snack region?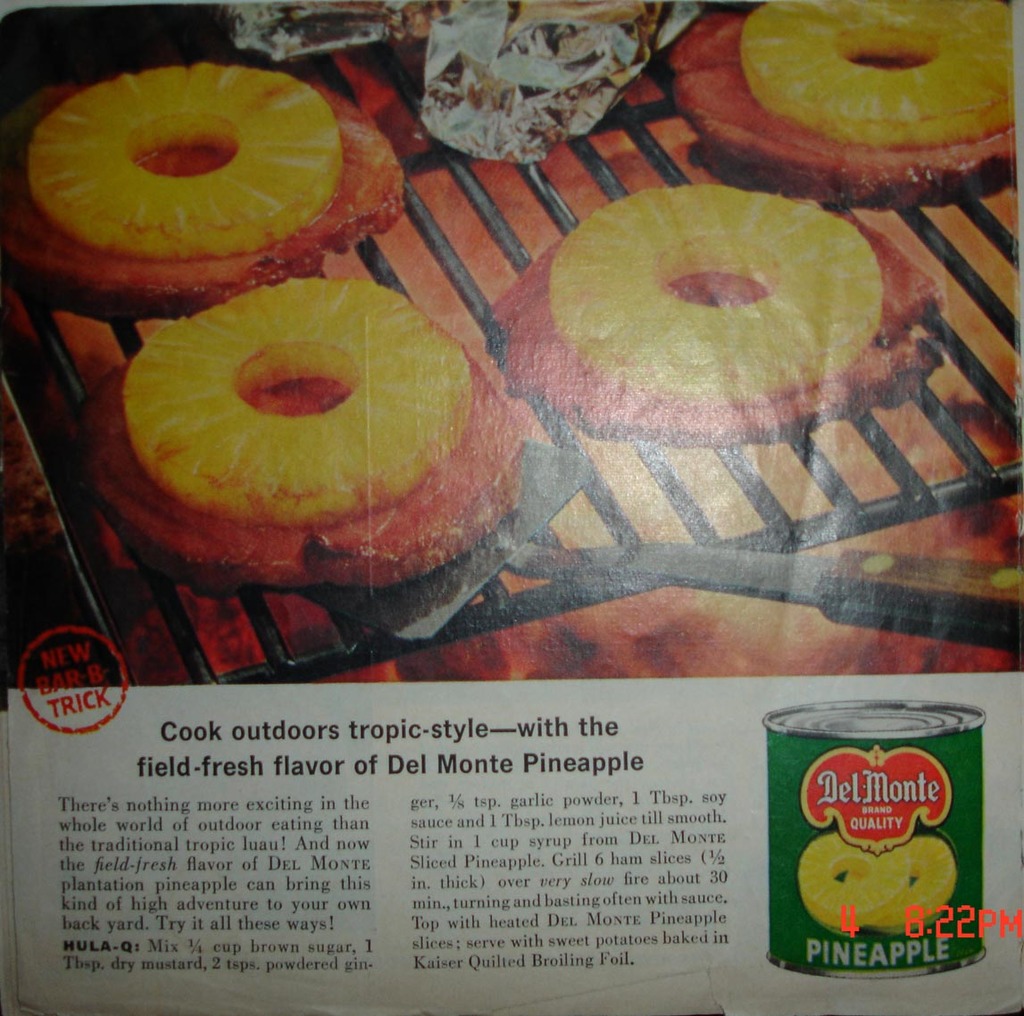
{"left": 495, "top": 179, "right": 946, "bottom": 452}
